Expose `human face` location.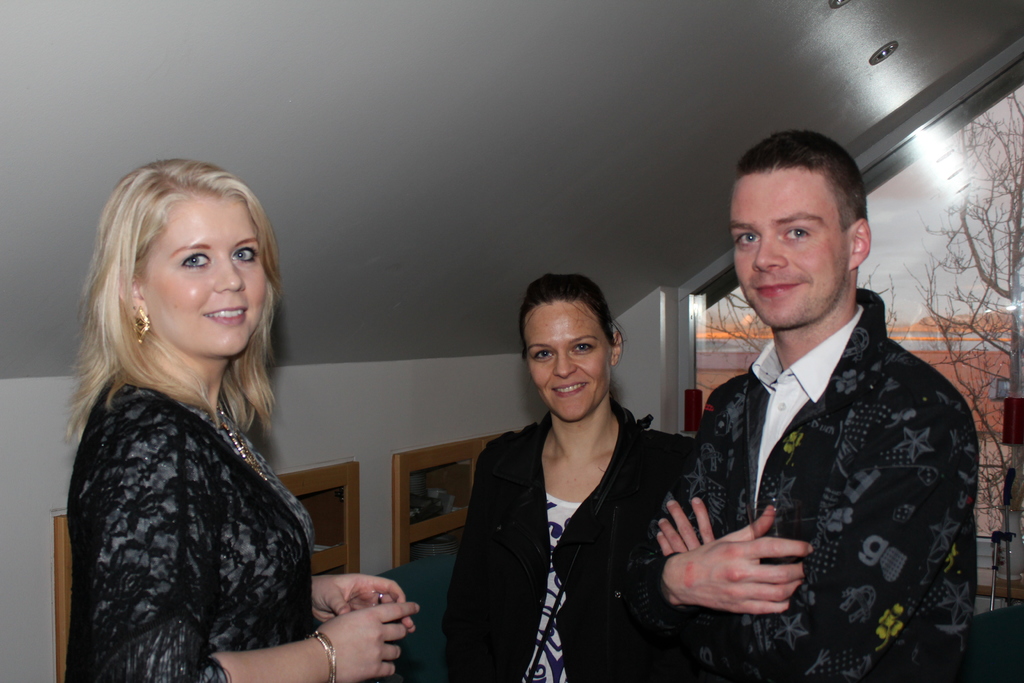
Exposed at {"x1": 141, "y1": 193, "x2": 268, "y2": 359}.
